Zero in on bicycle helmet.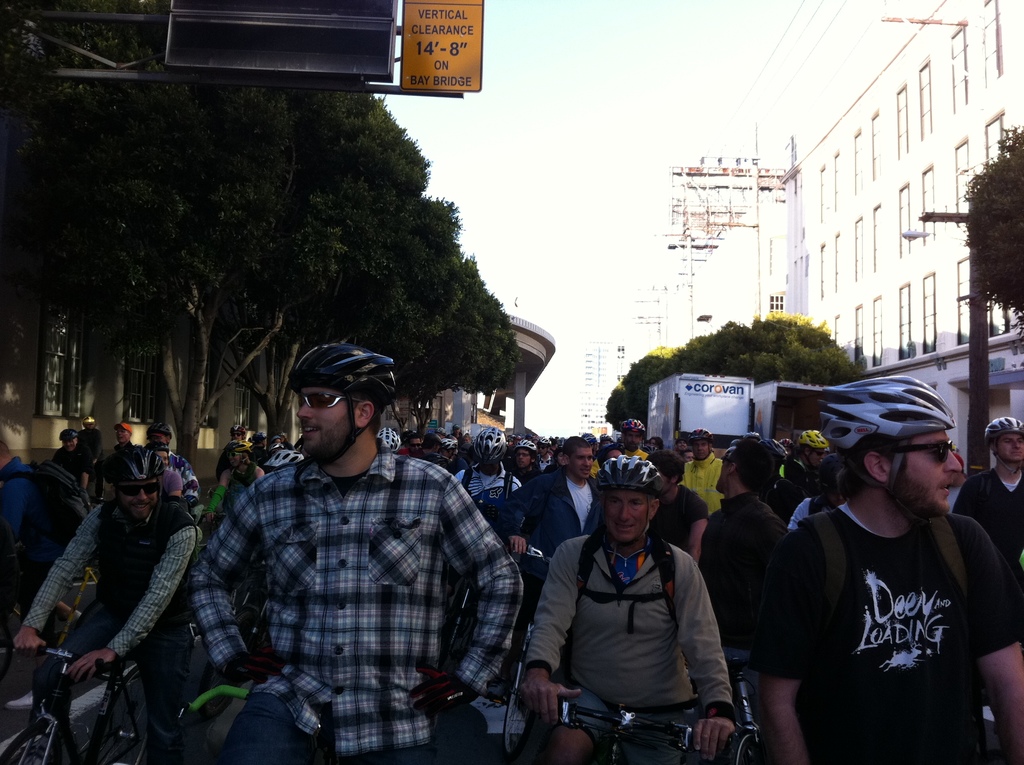
Zeroed in: box=[795, 429, 825, 455].
